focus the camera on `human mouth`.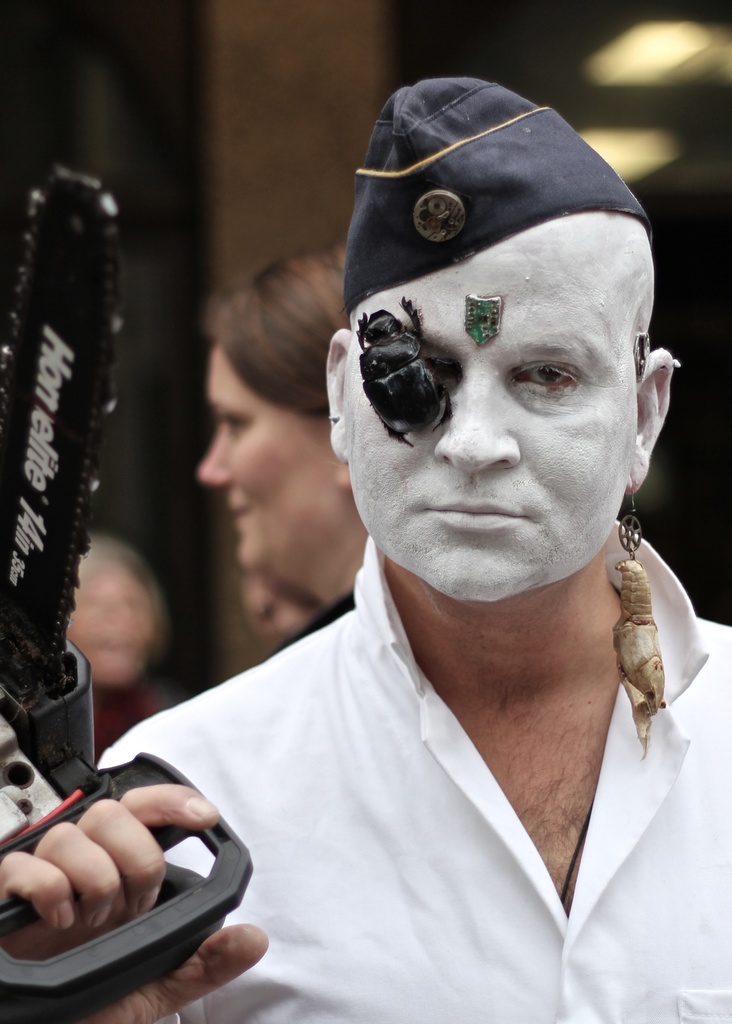
Focus region: l=414, t=488, r=540, b=539.
